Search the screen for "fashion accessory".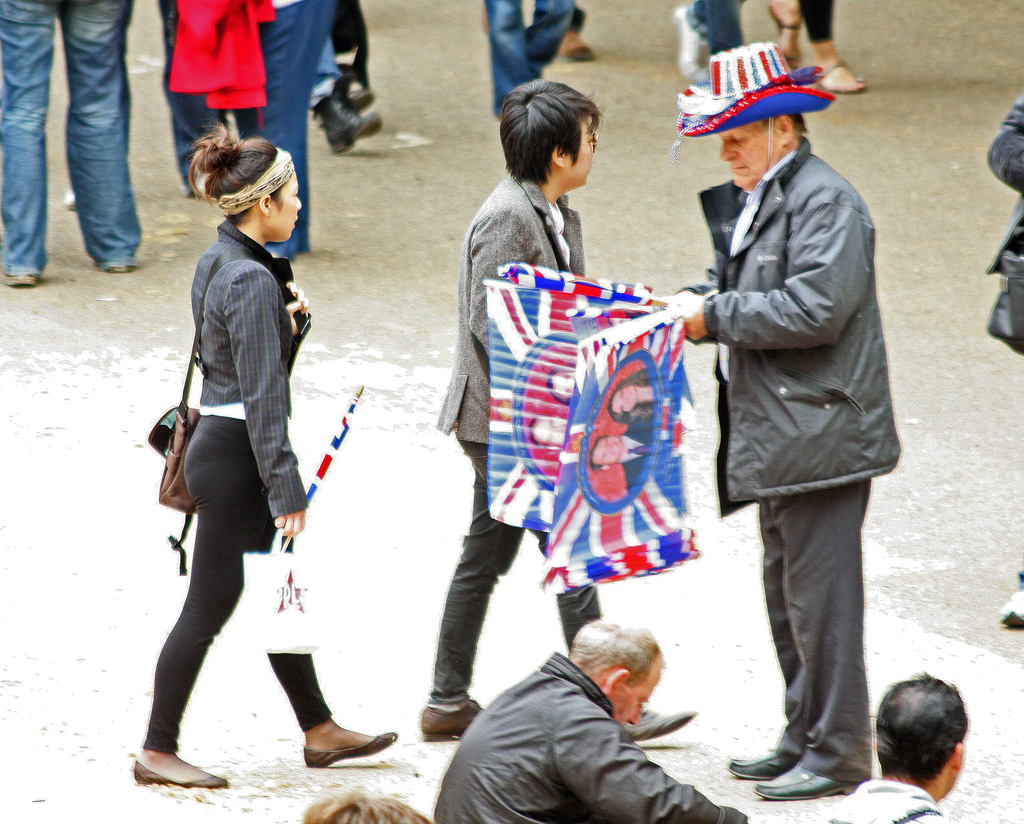
Found at <bbox>673, 41, 835, 170</bbox>.
